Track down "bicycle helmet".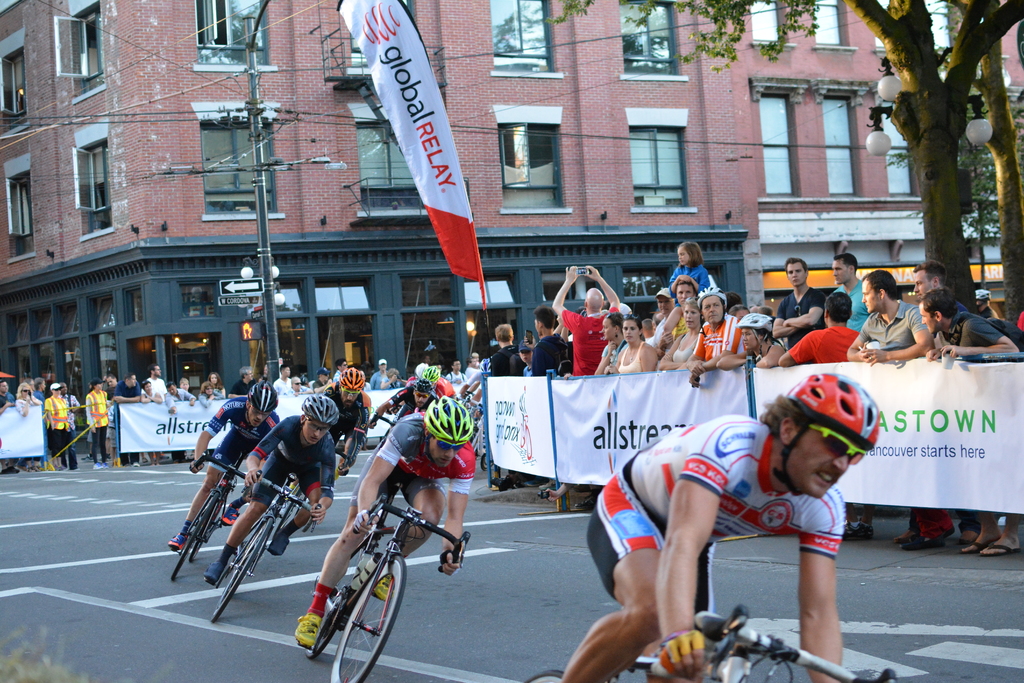
Tracked to pyautogui.locateOnScreen(413, 378, 436, 391).
